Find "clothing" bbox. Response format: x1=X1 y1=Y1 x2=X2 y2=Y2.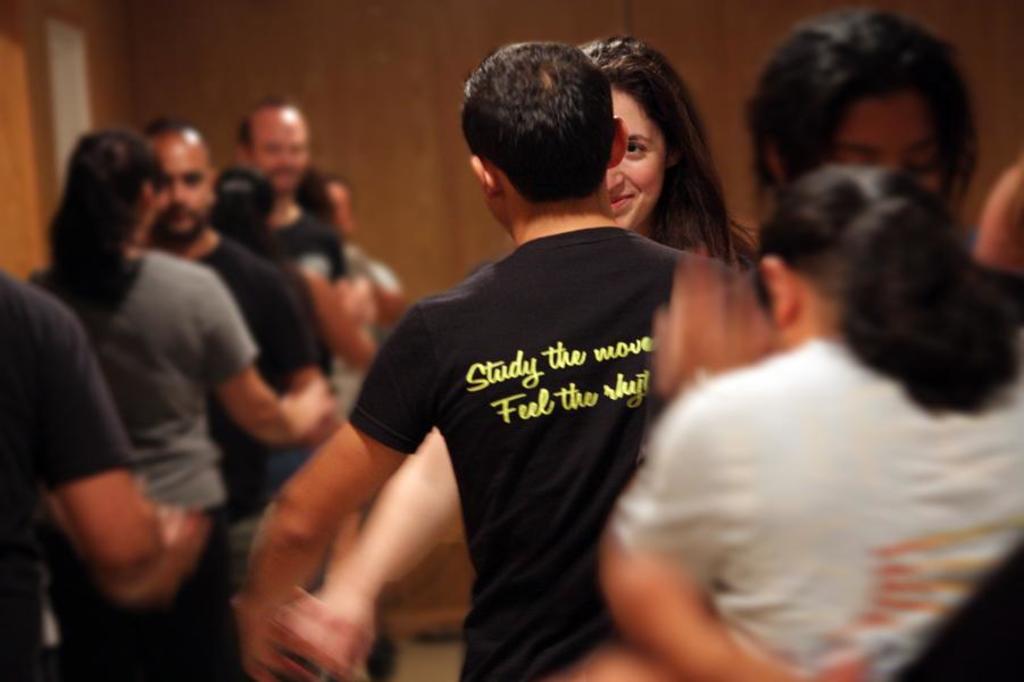
x1=0 y1=260 x2=130 y2=681.
